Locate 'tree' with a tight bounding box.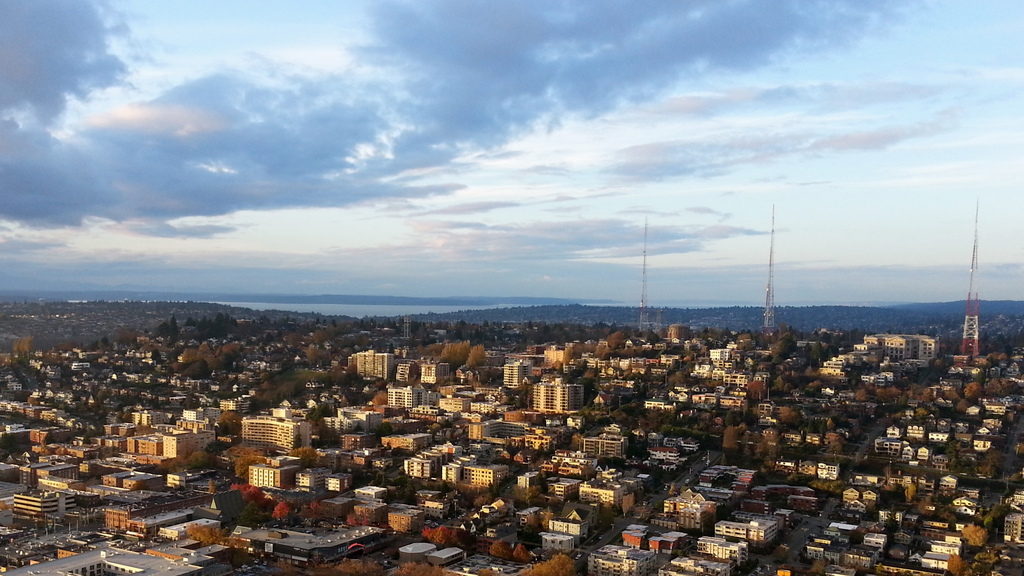
Rect(807, 558, 825, 575).
